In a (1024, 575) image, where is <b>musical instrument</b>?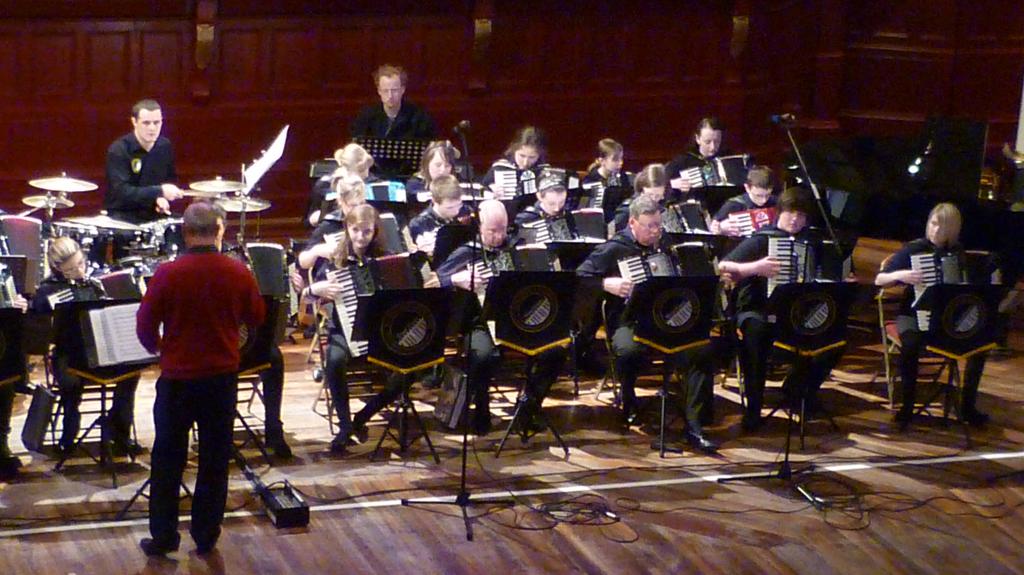
BBox(579, 179, 628, 229).
